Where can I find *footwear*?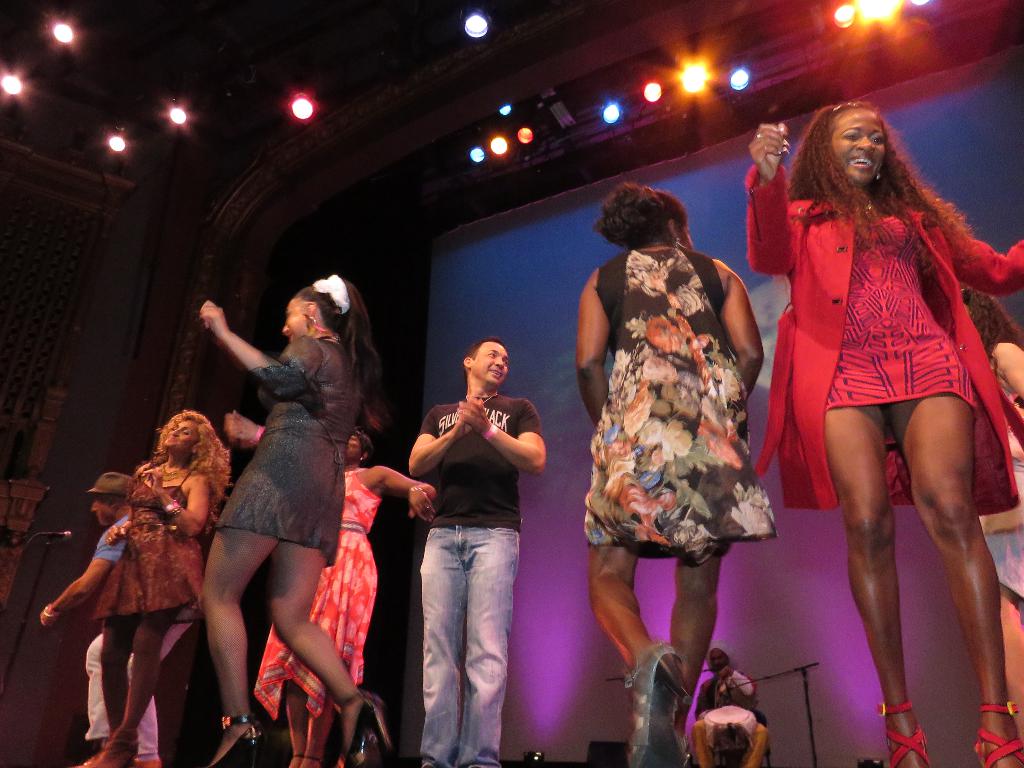
You can find it at 342/691/388/767.
